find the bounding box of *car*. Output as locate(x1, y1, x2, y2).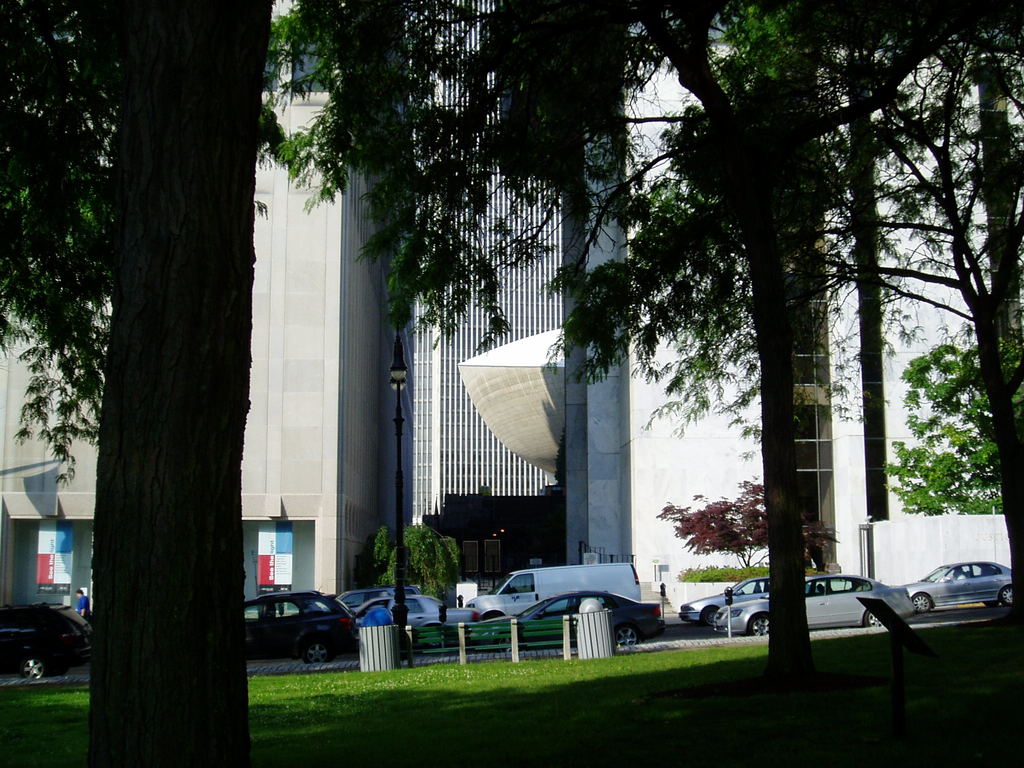
locate(895, 557, 1011, 614).
